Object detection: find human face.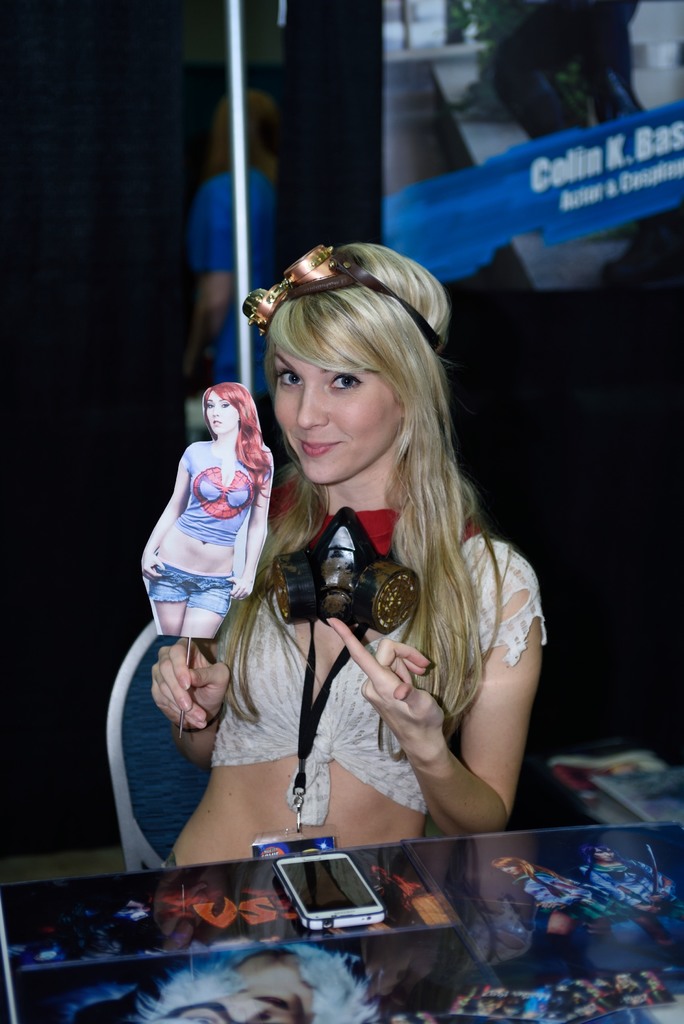
{"x1": 202, "y1": 386, "x2": 238, "y2": 444}.
